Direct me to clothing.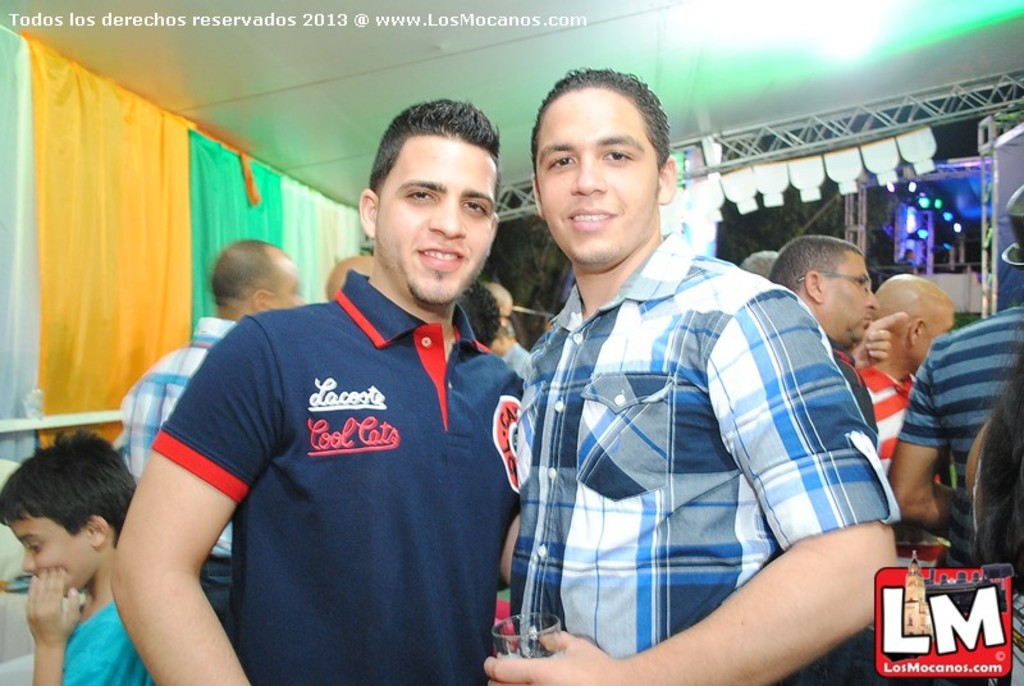
Direction: (x1=508, y1=230, x2=897, y2=649).
